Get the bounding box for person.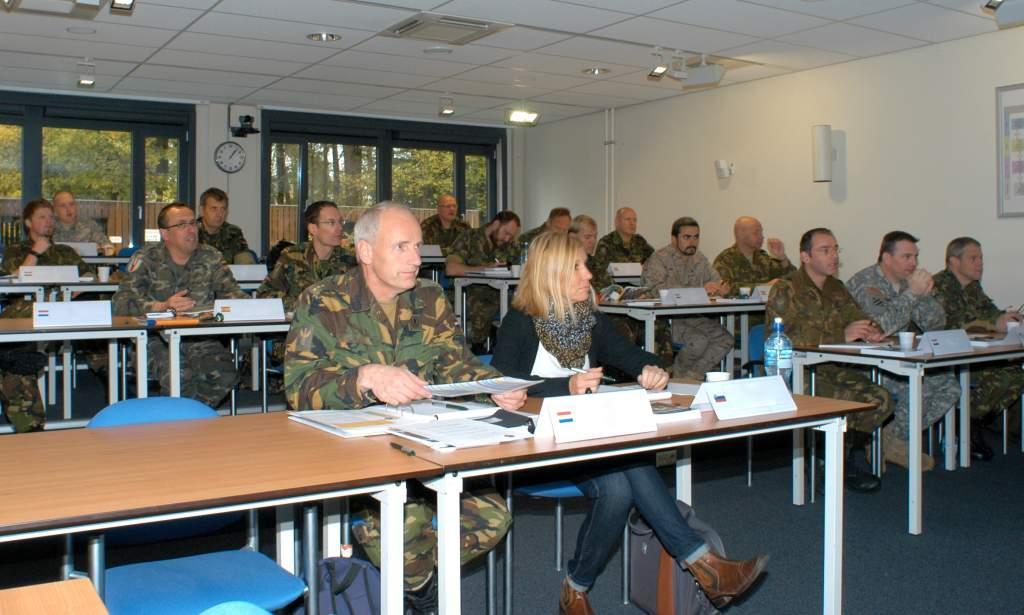
287/201/528/613.
